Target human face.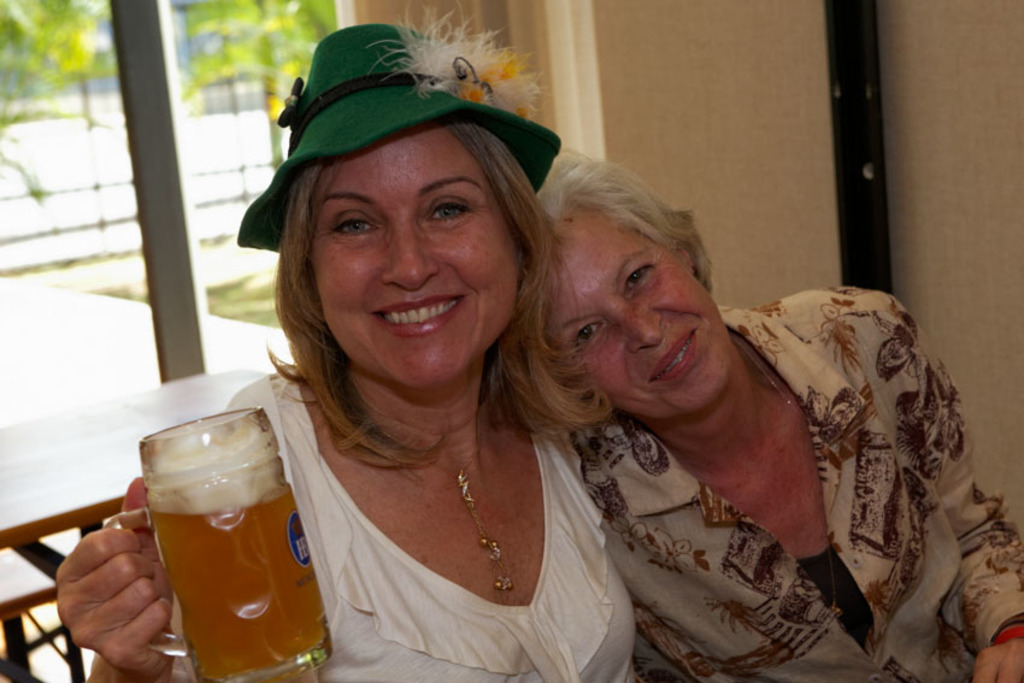
Target region: [537,193,730,426].
